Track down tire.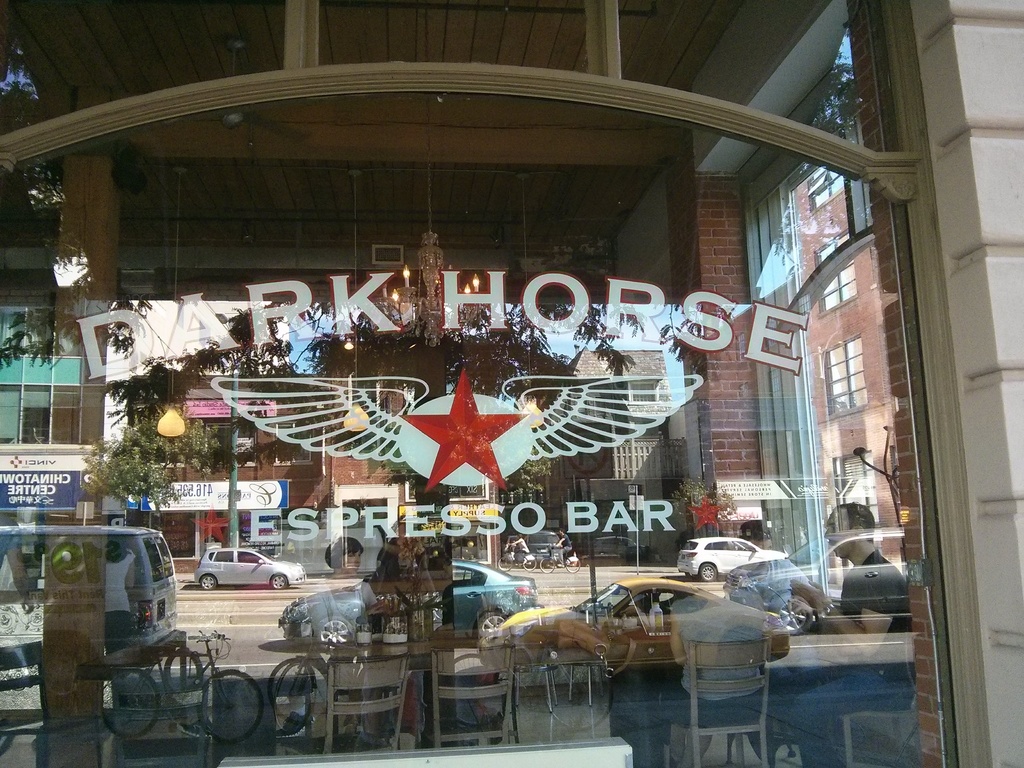
Tracked to box(98, 667, 168, 741).
